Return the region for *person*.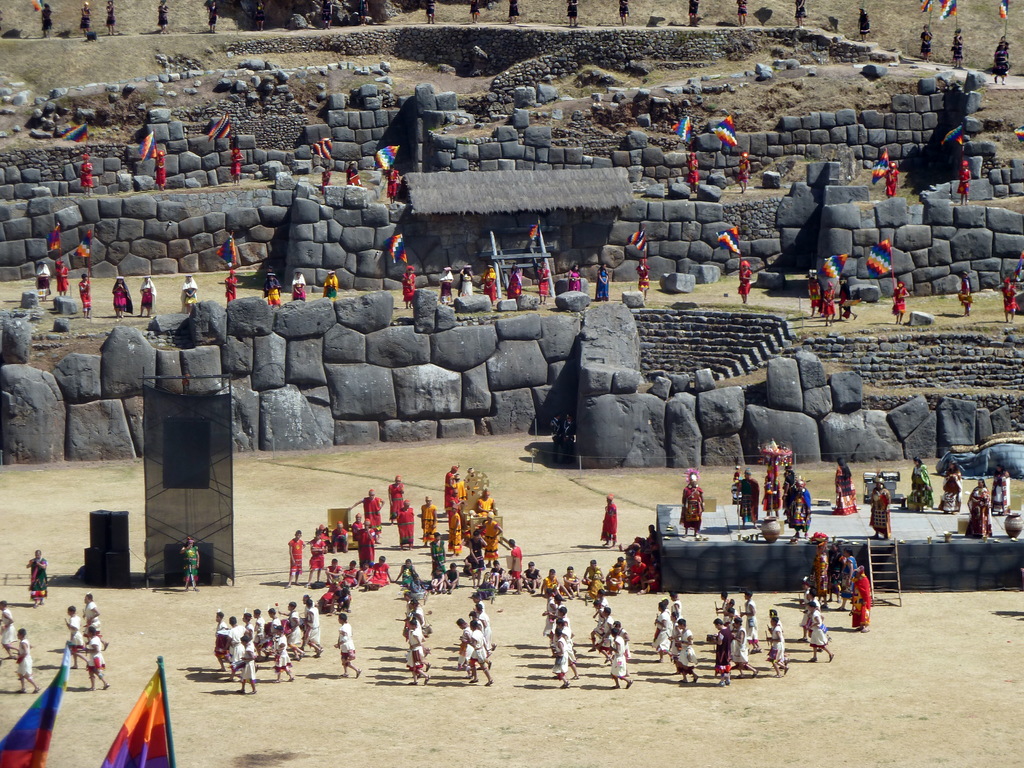
(x1=570, y1=257, x2=583, y2=290).
